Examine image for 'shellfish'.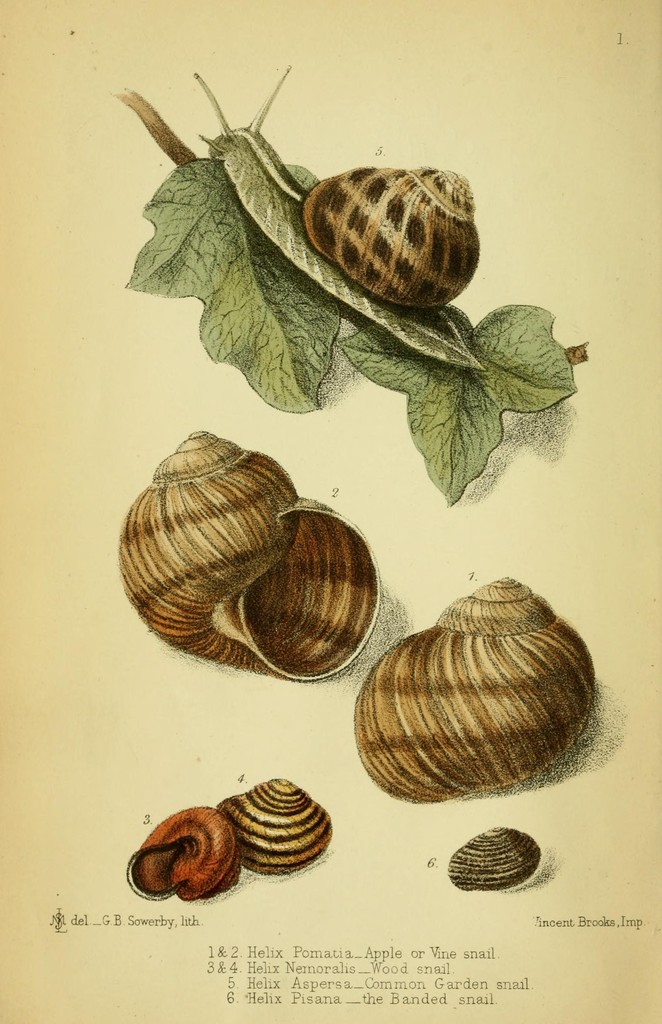
Examination result: box(123, 806, 239, 904).
